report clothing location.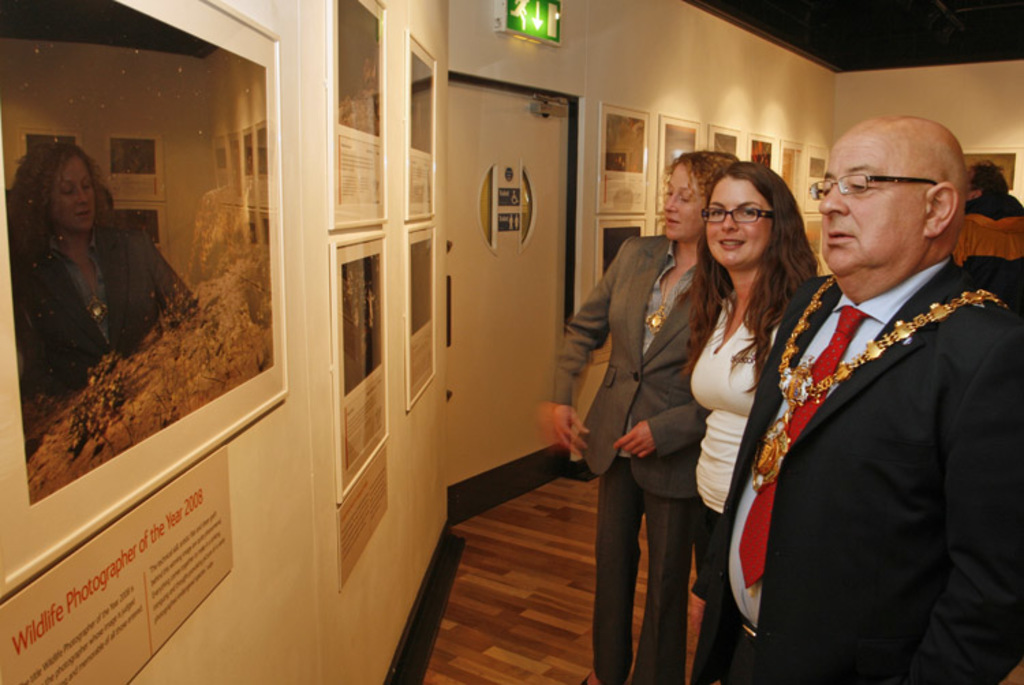
Report: box=[692, 289, 773, 604].
